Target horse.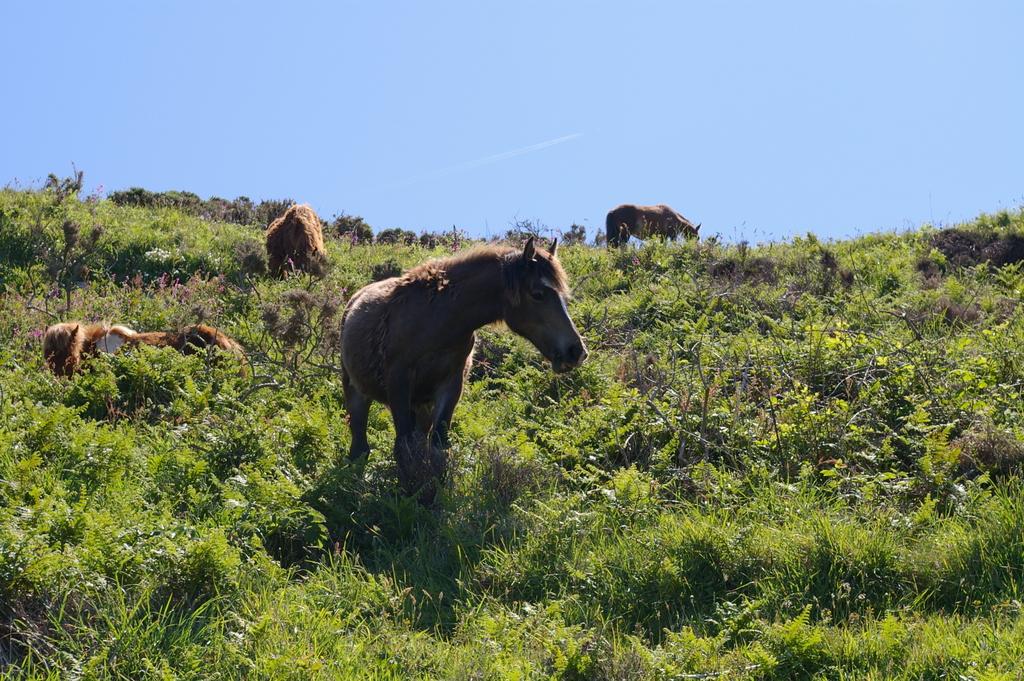
Target region: (604, 200, 703, 249).
